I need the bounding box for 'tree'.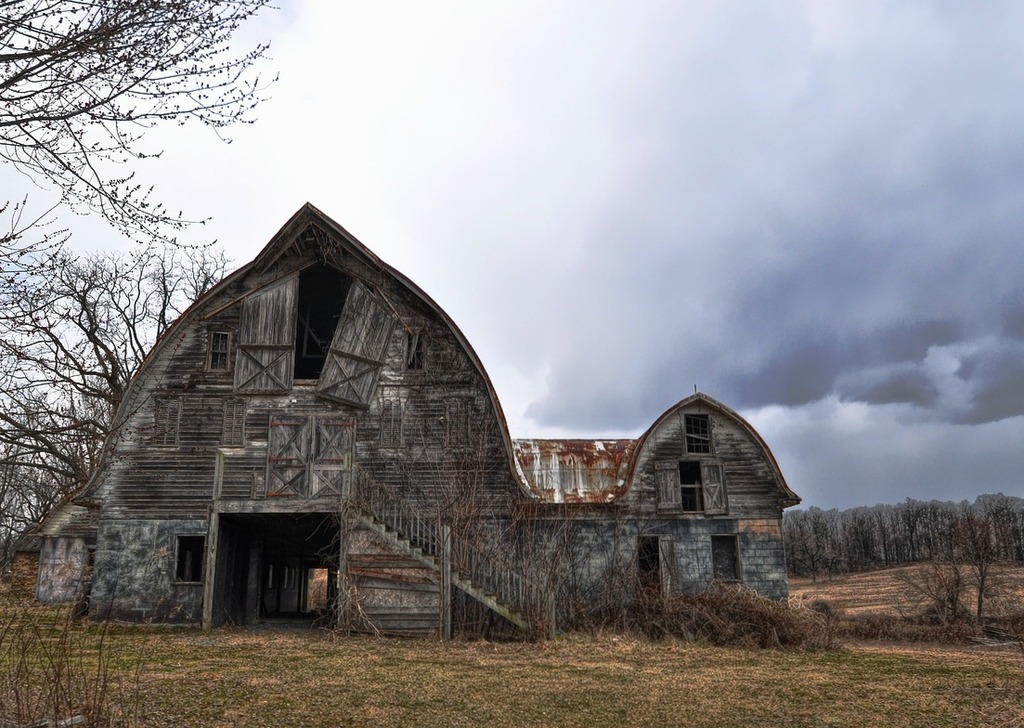
Here it is: crop(790, 502, 837, 581).
